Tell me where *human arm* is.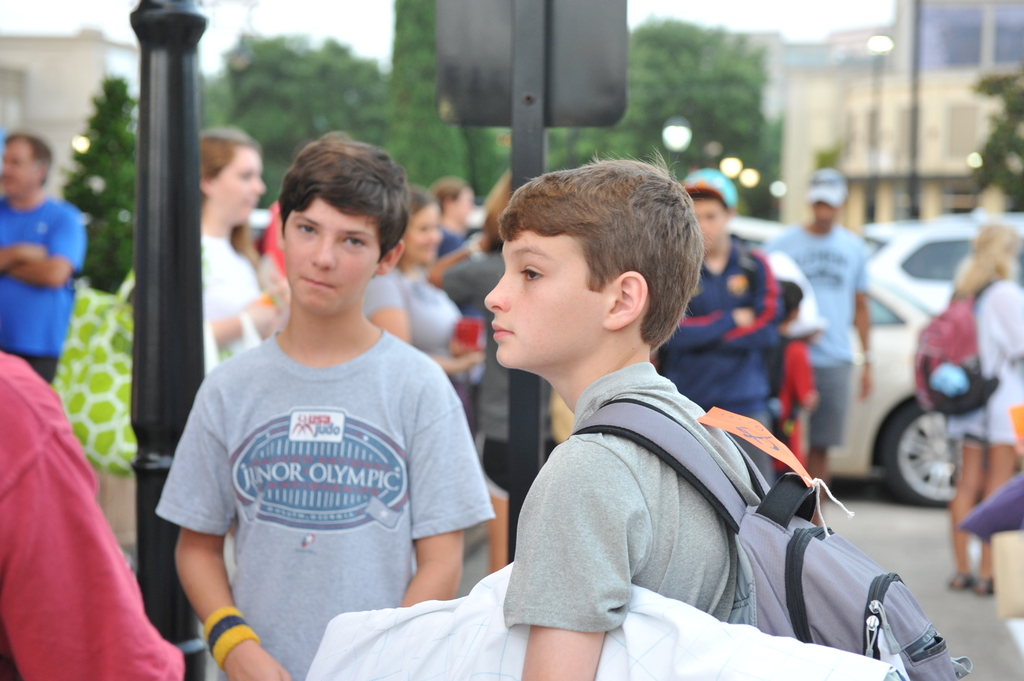
*human arm* is at bbox=(519, 445, 640, 680).
